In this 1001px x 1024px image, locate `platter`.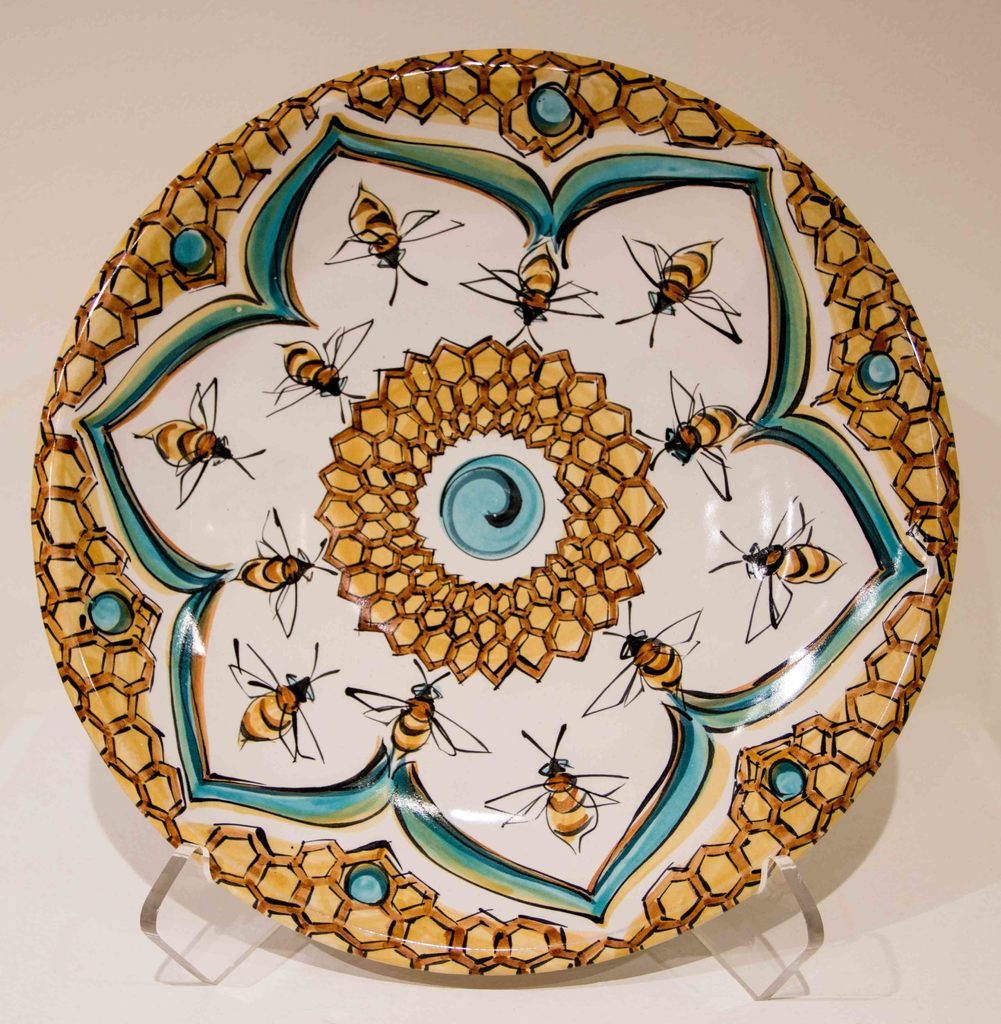
Bounding box: bbox=[27, 43, 961, 983].
